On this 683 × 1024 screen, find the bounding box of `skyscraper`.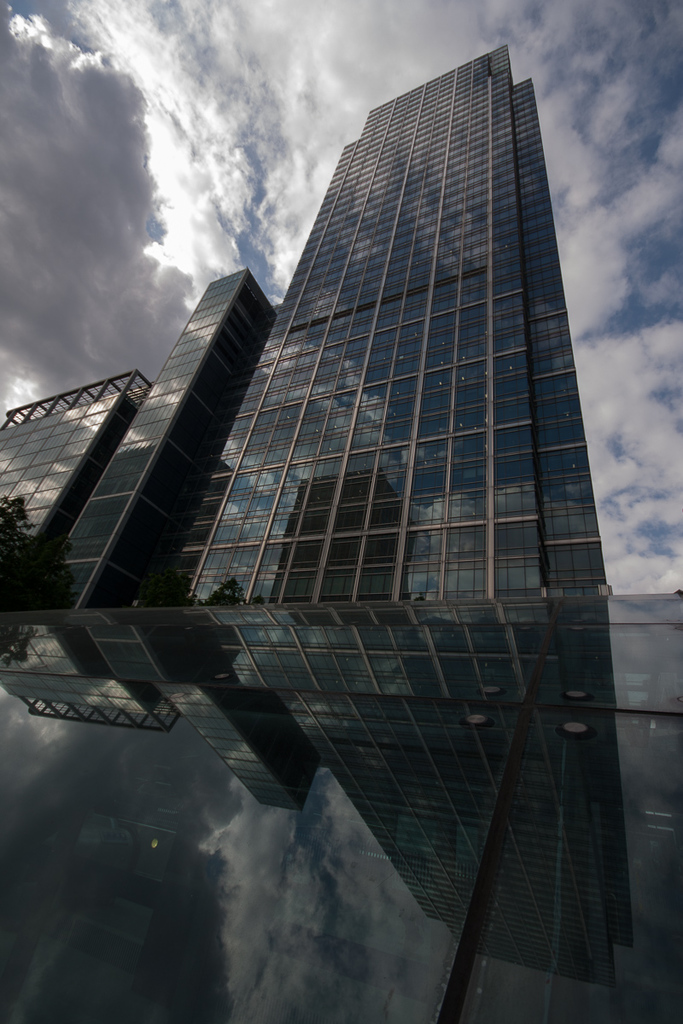
Bounding box: bbox=(38, 264, 272, 616).
